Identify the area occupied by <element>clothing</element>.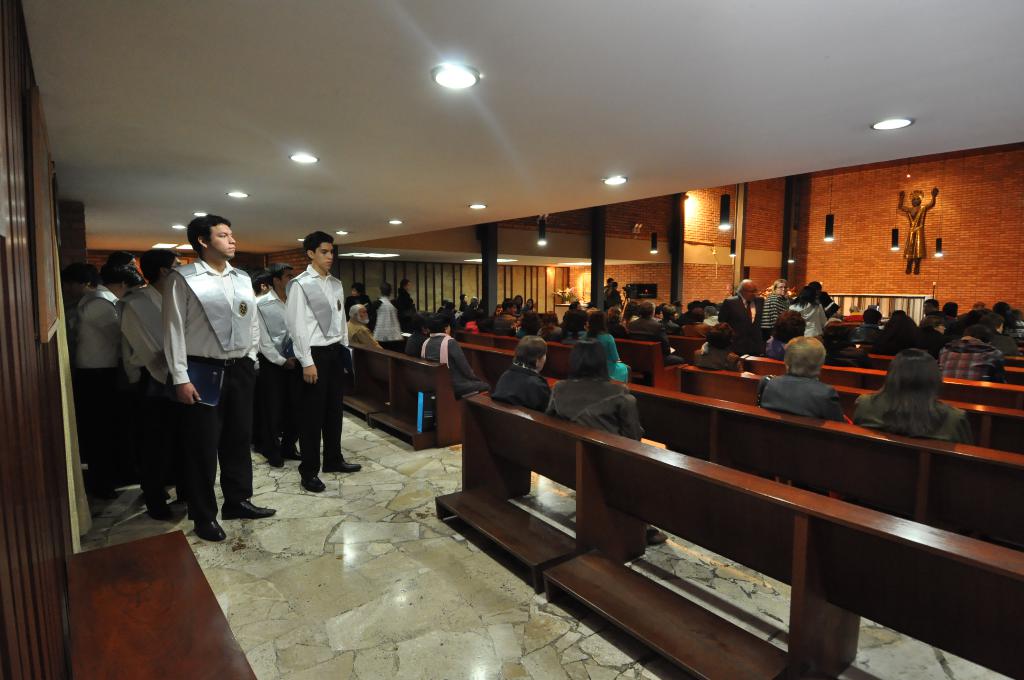
Area: 753, 374, 849, 421.
